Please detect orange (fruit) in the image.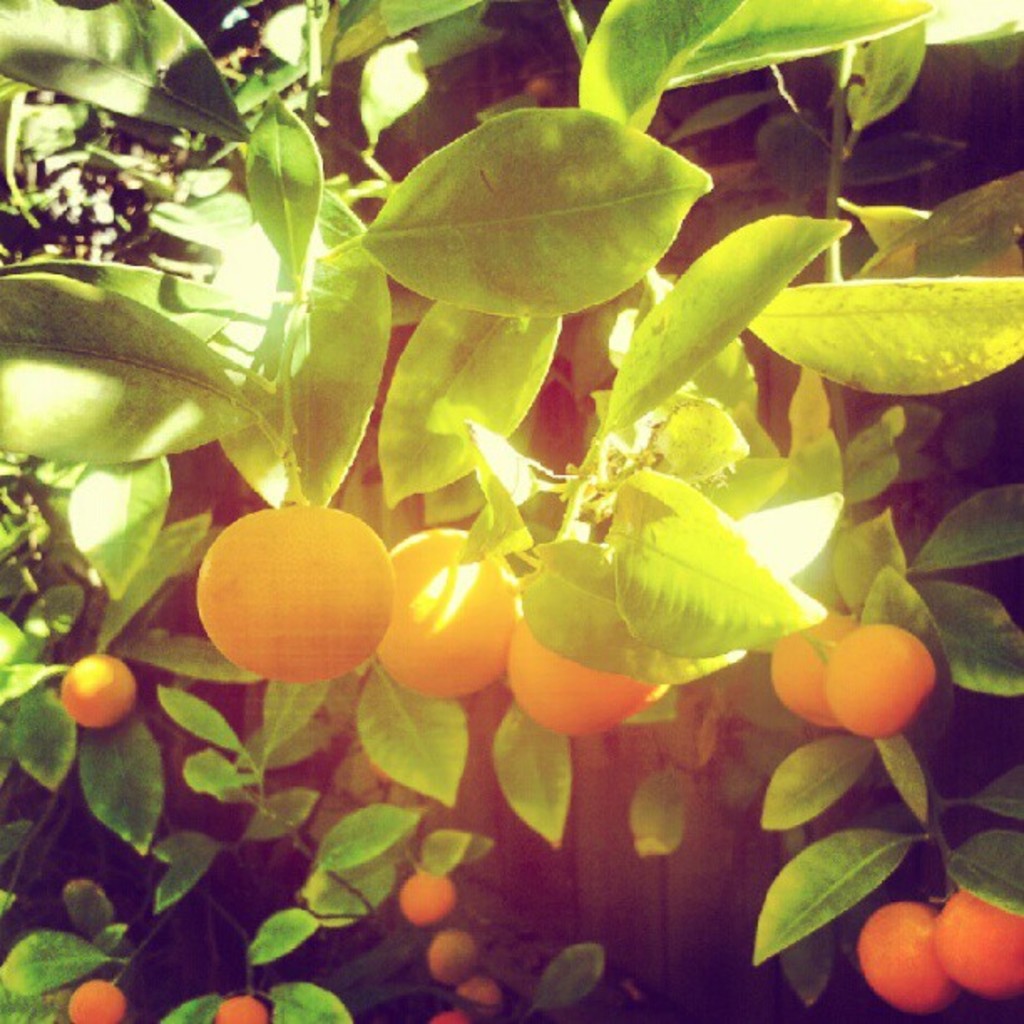
{"left": 62, "top": 653, "right": 139, "bottom": 731}.
